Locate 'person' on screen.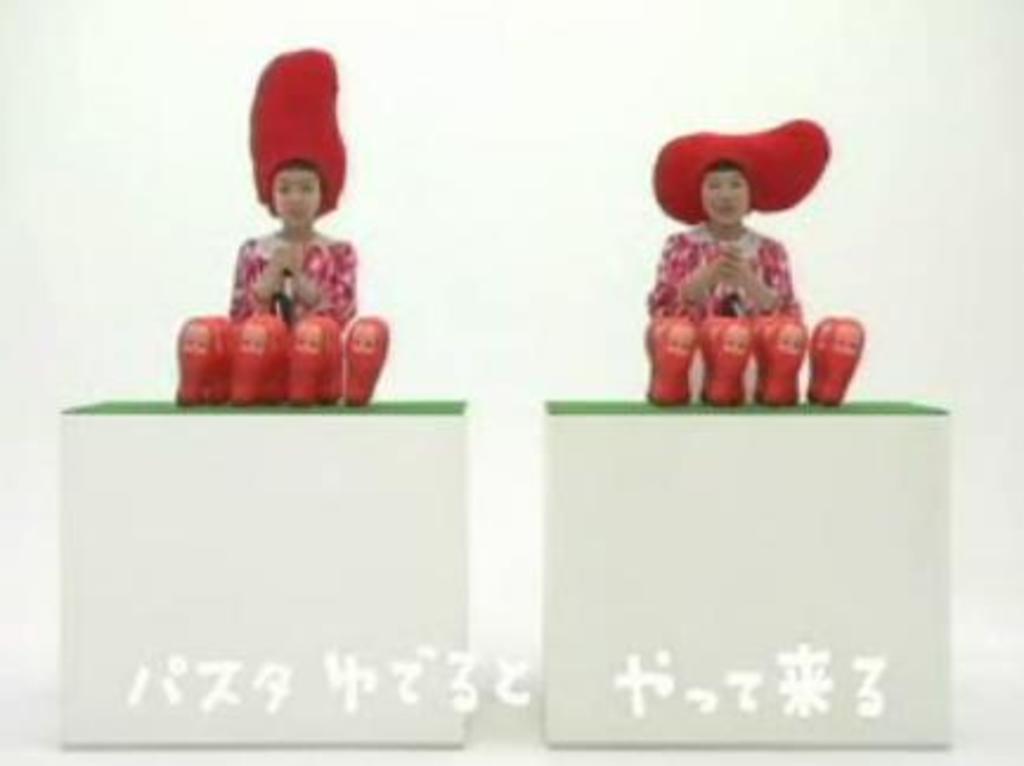
On screen at [x1=229, y1=161, x2=350, y2=331].
